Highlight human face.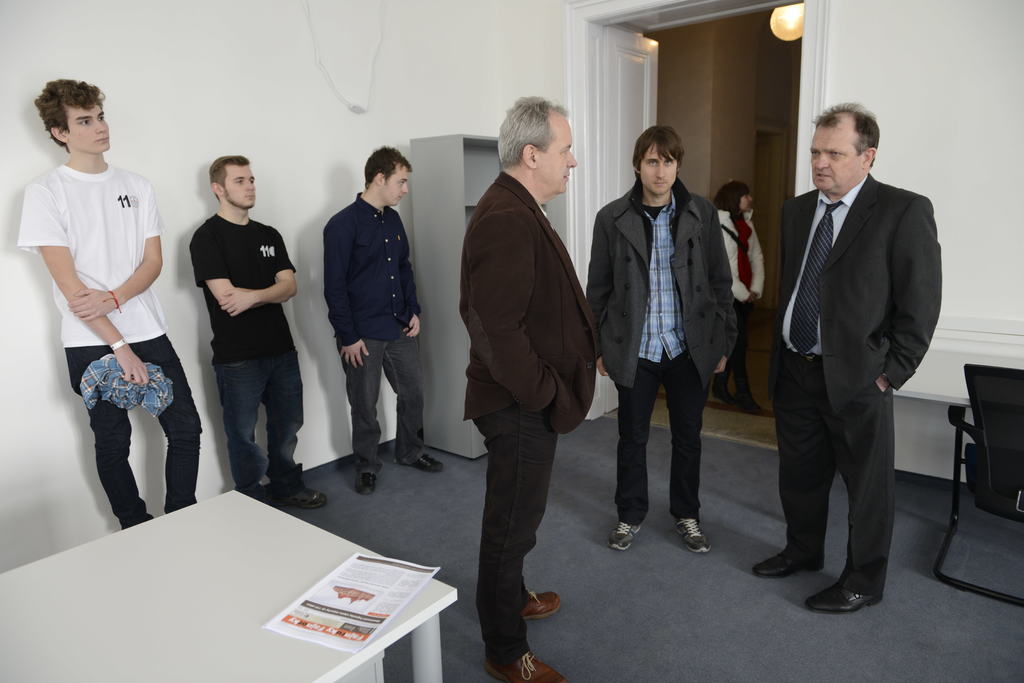
Highlighted region: [537,121,578,188].
